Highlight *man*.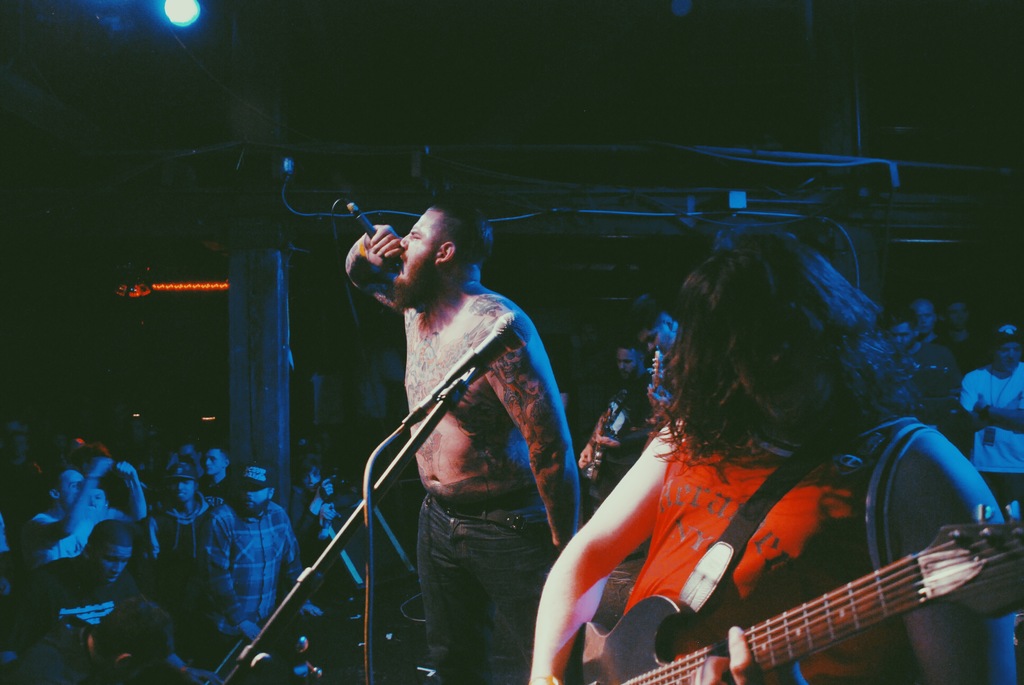
Highlighted region: (30,453,164,562).
